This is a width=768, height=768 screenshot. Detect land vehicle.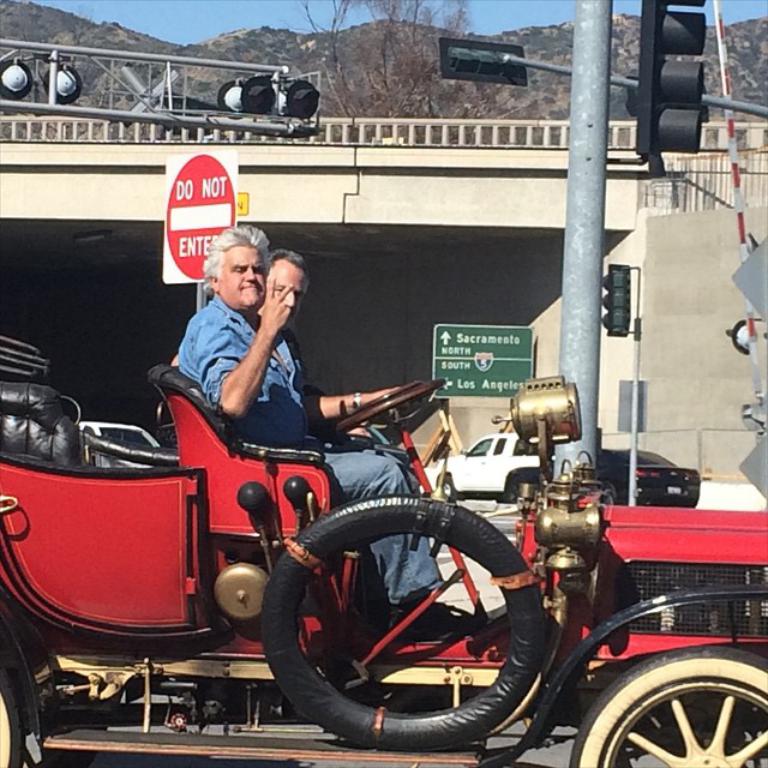
436/437/556/500.
